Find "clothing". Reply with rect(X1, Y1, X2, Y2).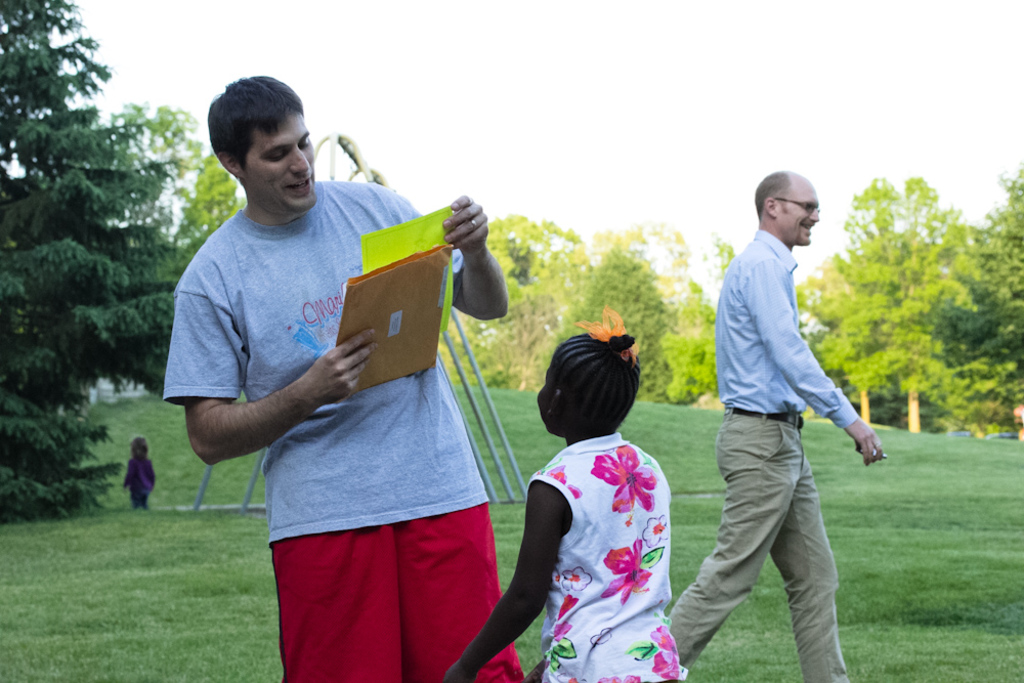
rect(159, 175, 534, 682).
